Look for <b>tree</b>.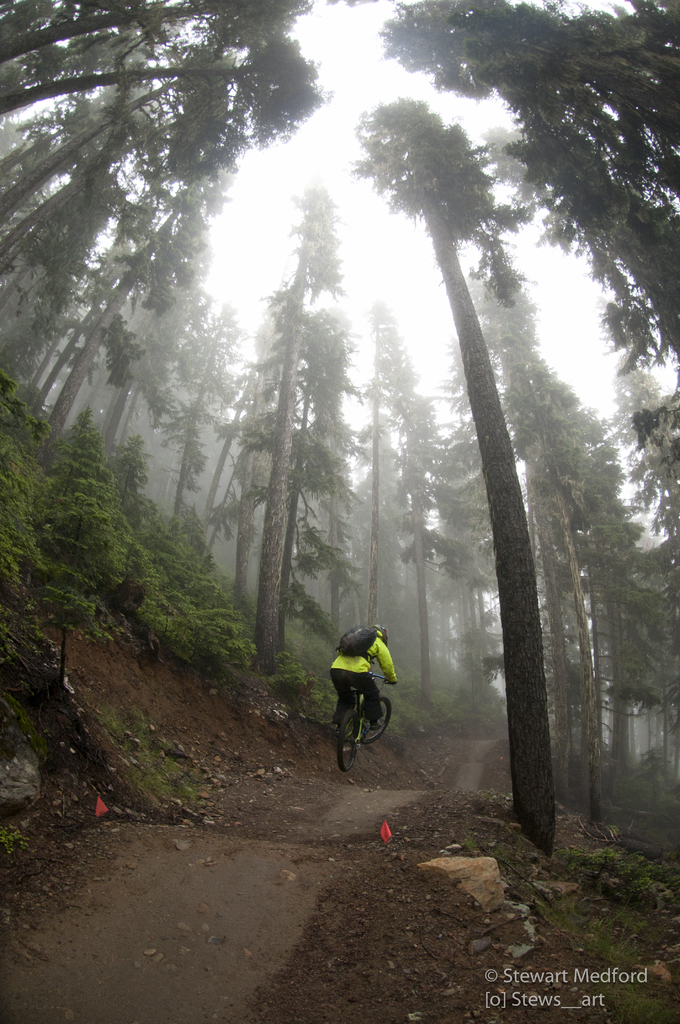
Found: bbox(476, 248, 565, 781).
